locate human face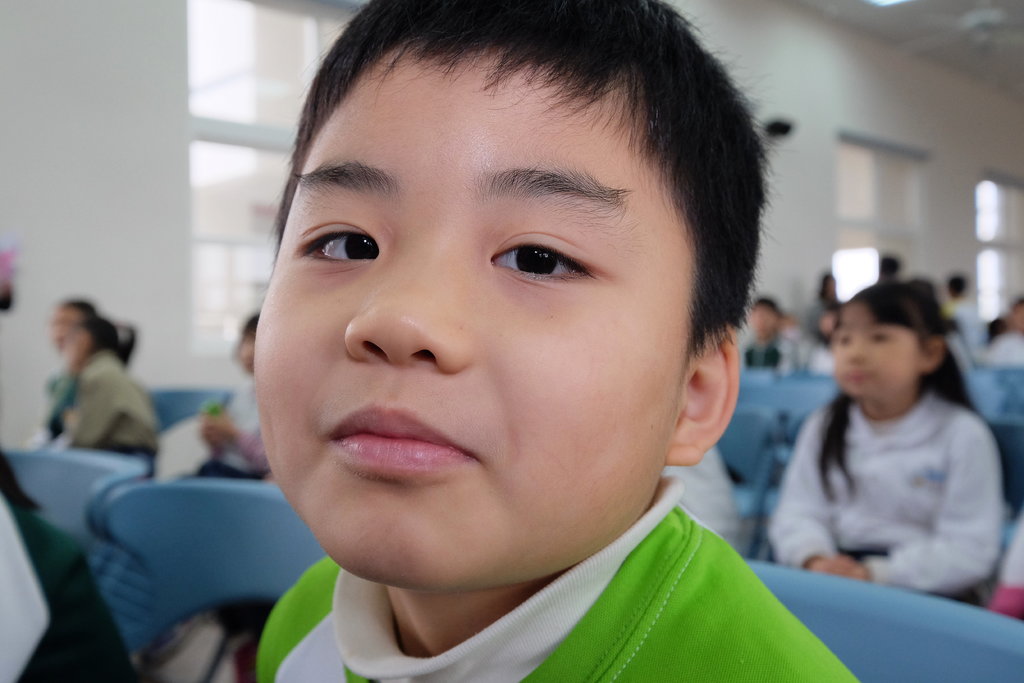
(left=253, top=49, right=700, bottom=591)
